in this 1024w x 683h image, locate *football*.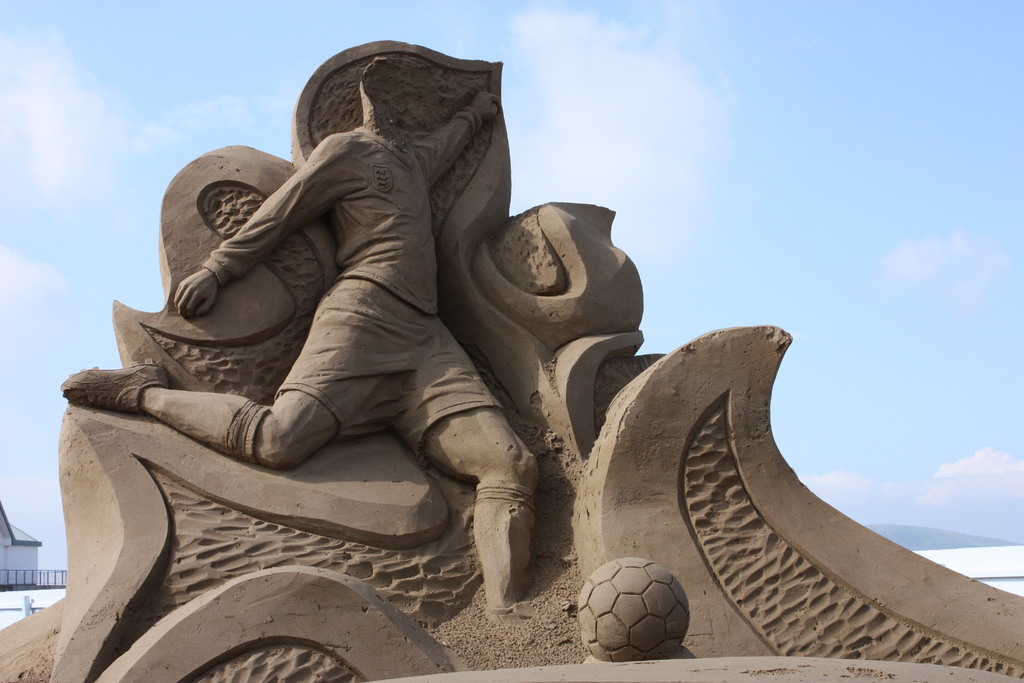
Bounding box: {"left": 580, "top": 557, "right": 692, "bottom": 663}.
